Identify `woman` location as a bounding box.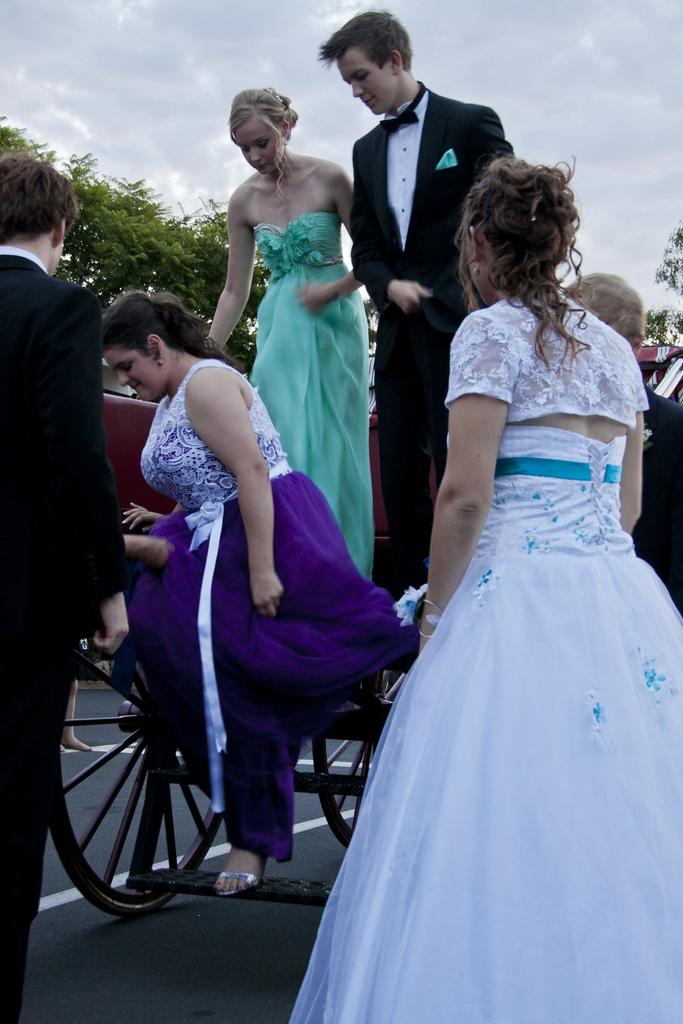
select_region(283, 151, 682, 1023).
